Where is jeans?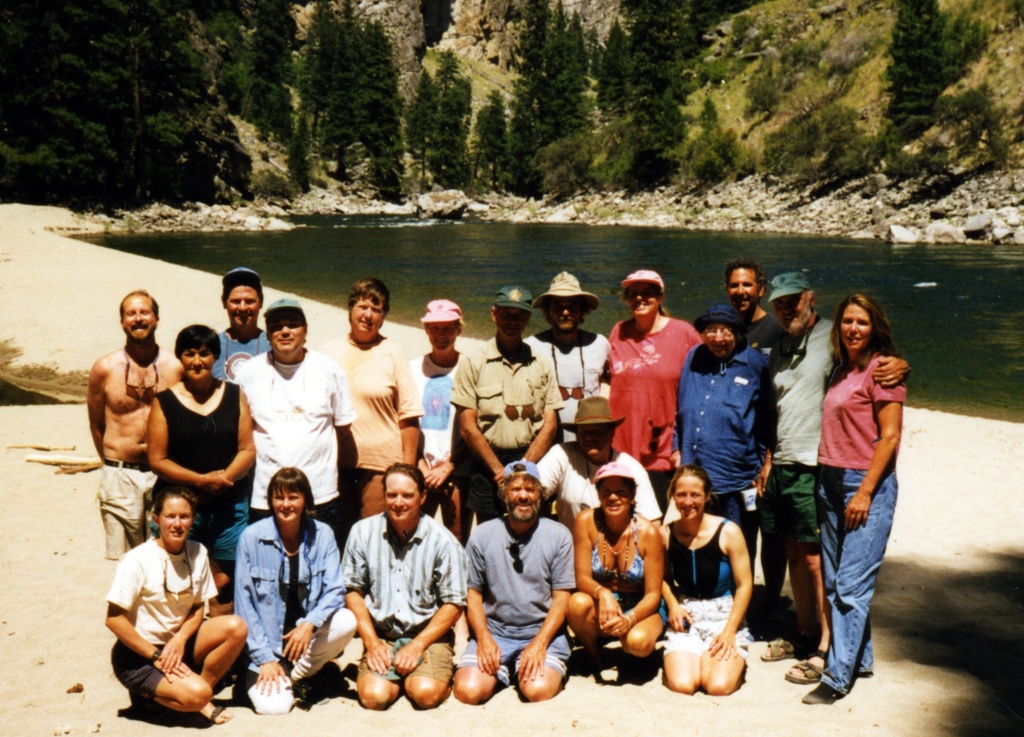
[x1=816, y1=467, x2=898, y2=695].
